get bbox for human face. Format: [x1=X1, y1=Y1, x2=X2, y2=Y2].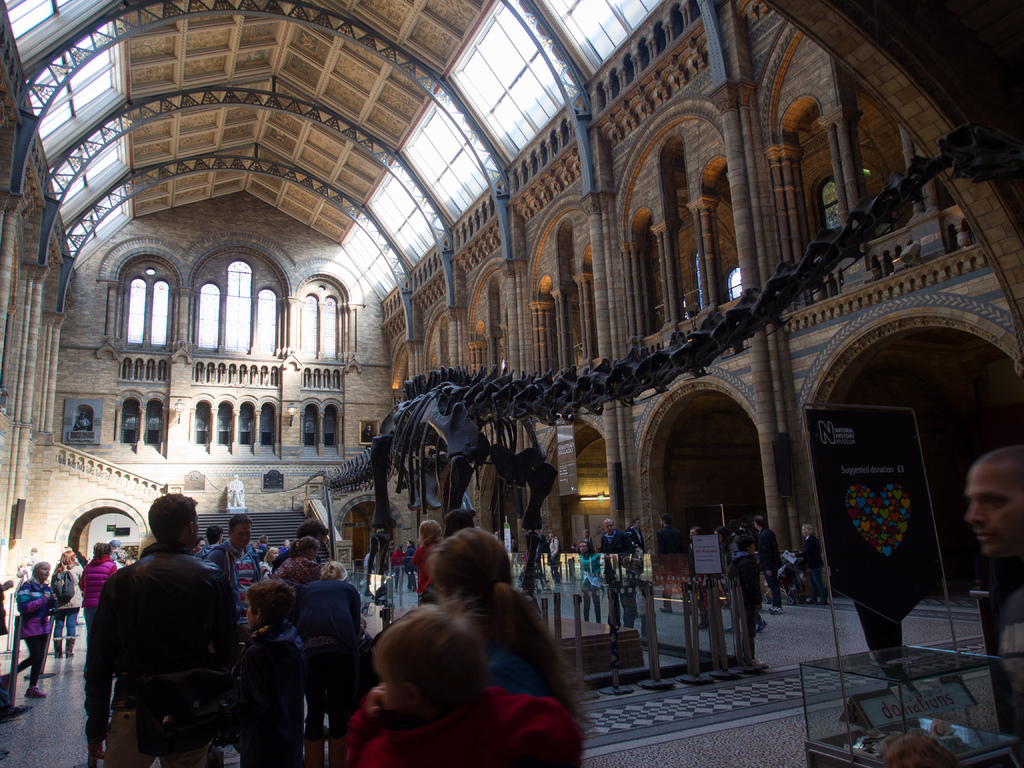
[x1=245, y1=603, x2=256, y2=630].
